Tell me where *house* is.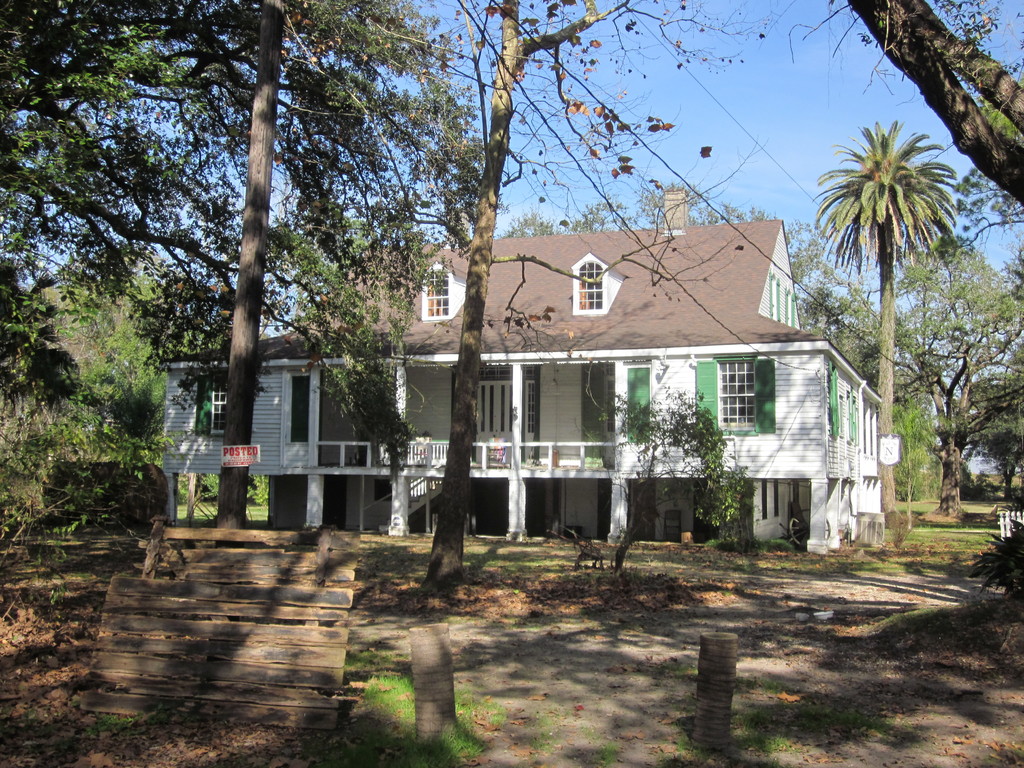
*house* is at x1=157, y1=188, x2=865, y2=556.
